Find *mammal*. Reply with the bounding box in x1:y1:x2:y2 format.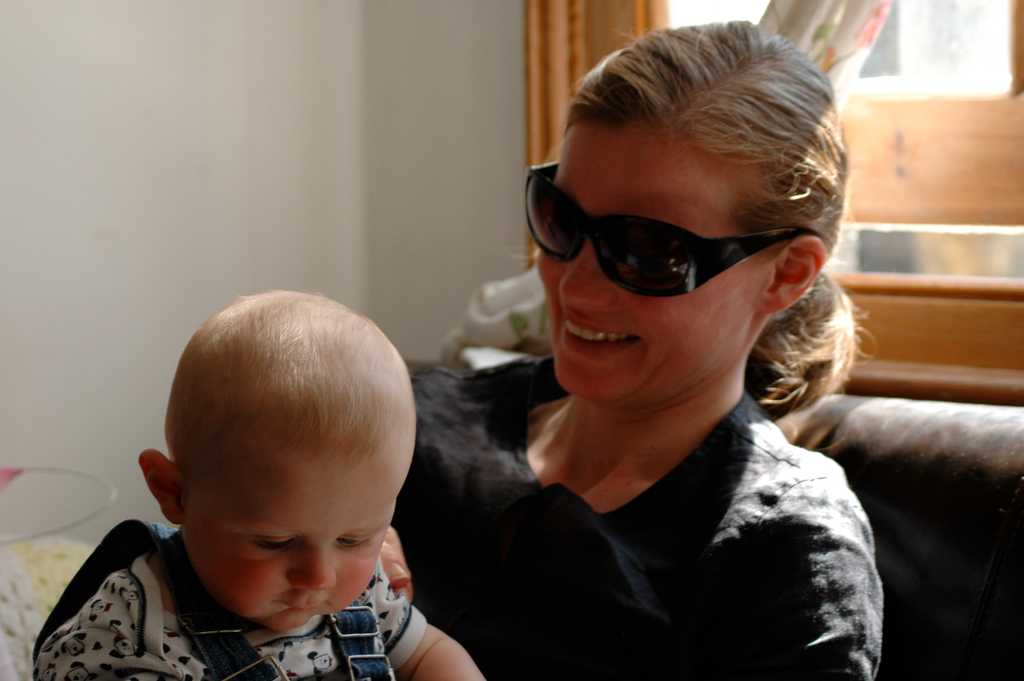
32:284:488:680.
